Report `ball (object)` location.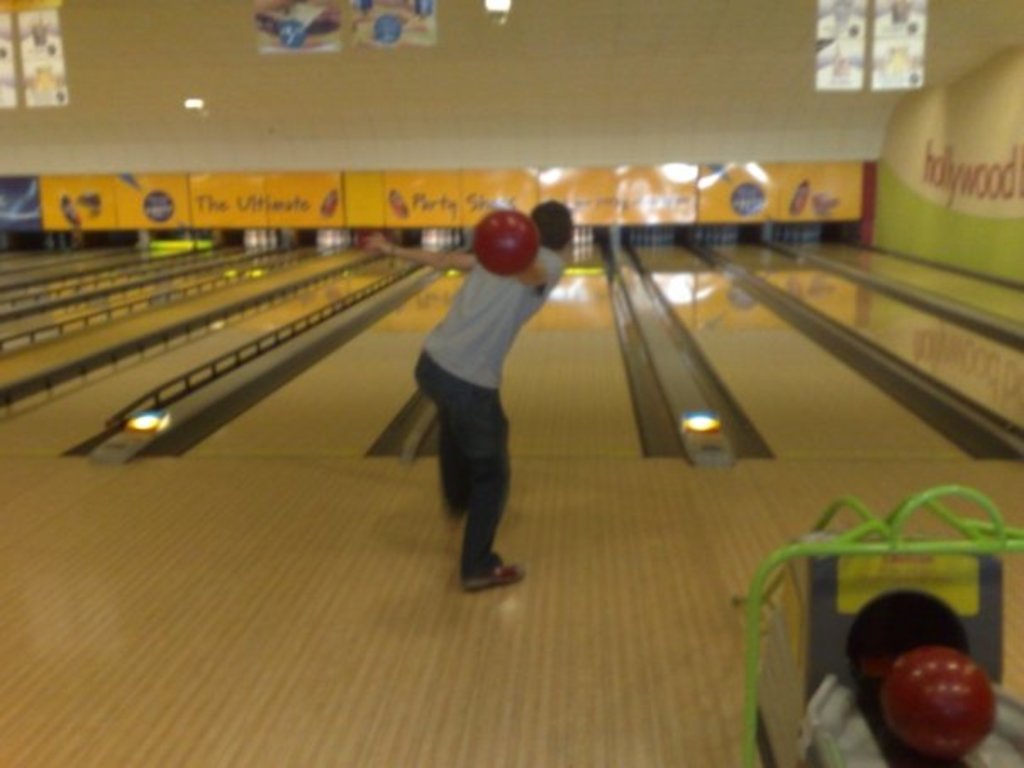
Report: 470/205/537/276.
